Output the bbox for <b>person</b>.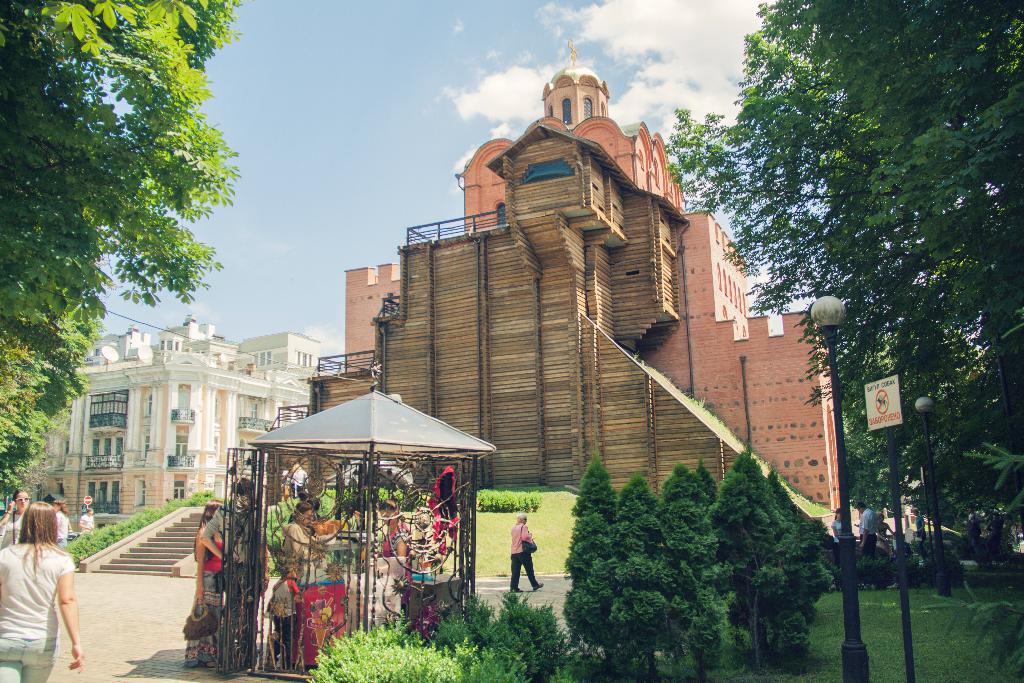
<bbox>204, 473, 270, 675</bbox>.
